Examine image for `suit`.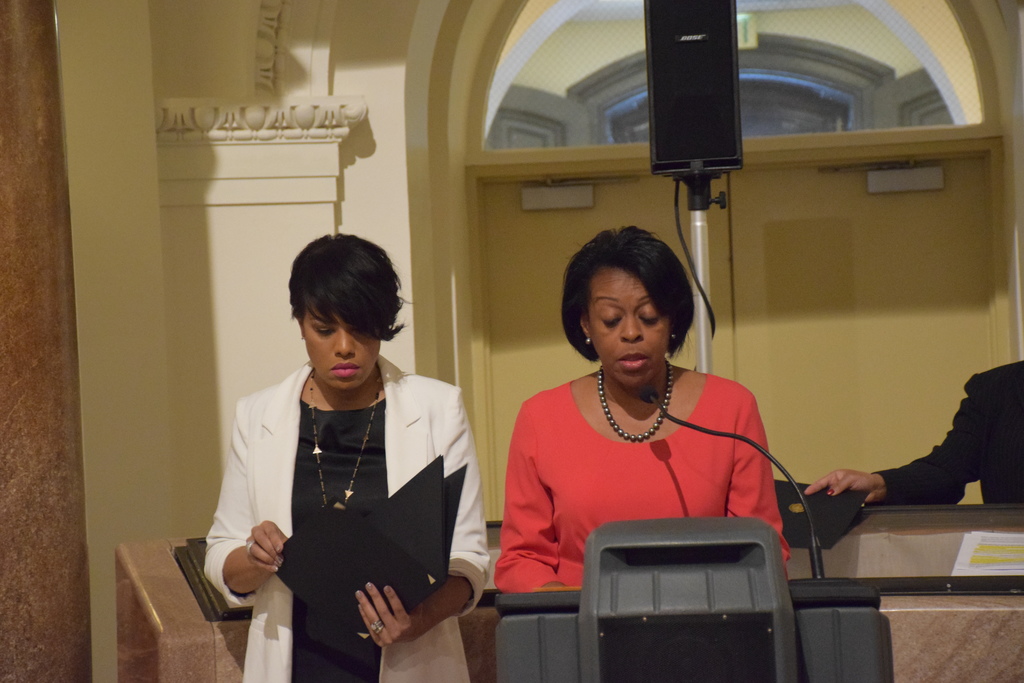
Examination result: [left=200, top=310, right=498, bottom=670].
